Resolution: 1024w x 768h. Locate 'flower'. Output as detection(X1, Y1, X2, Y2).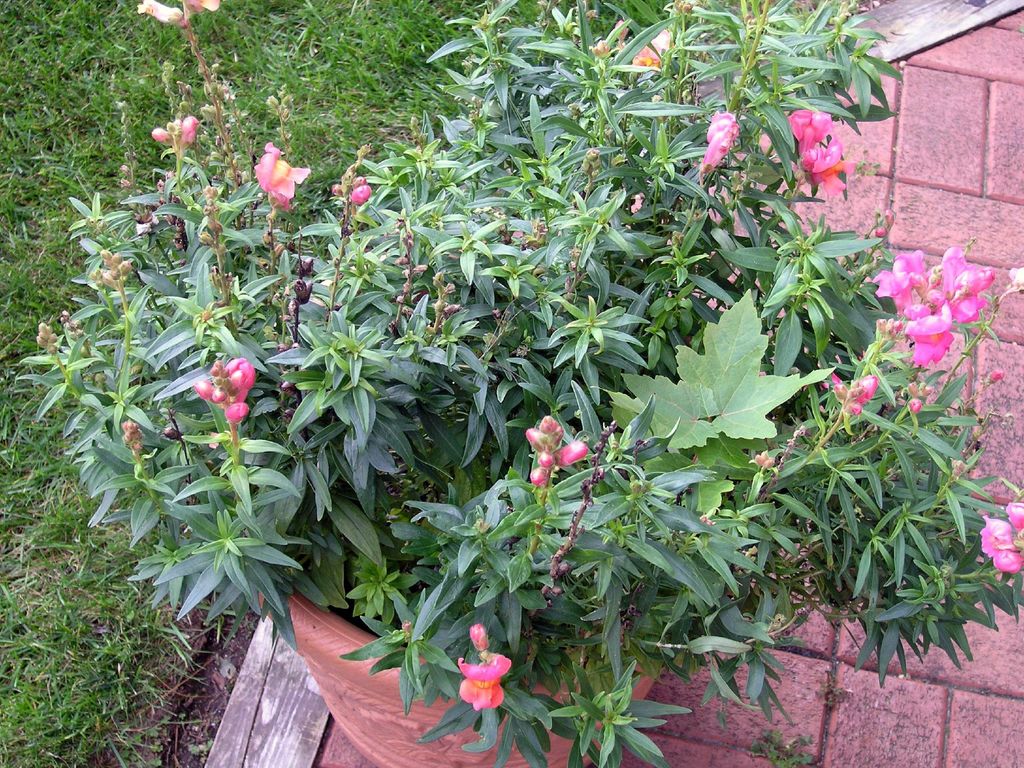
detection(178, 349, 253, 435).
